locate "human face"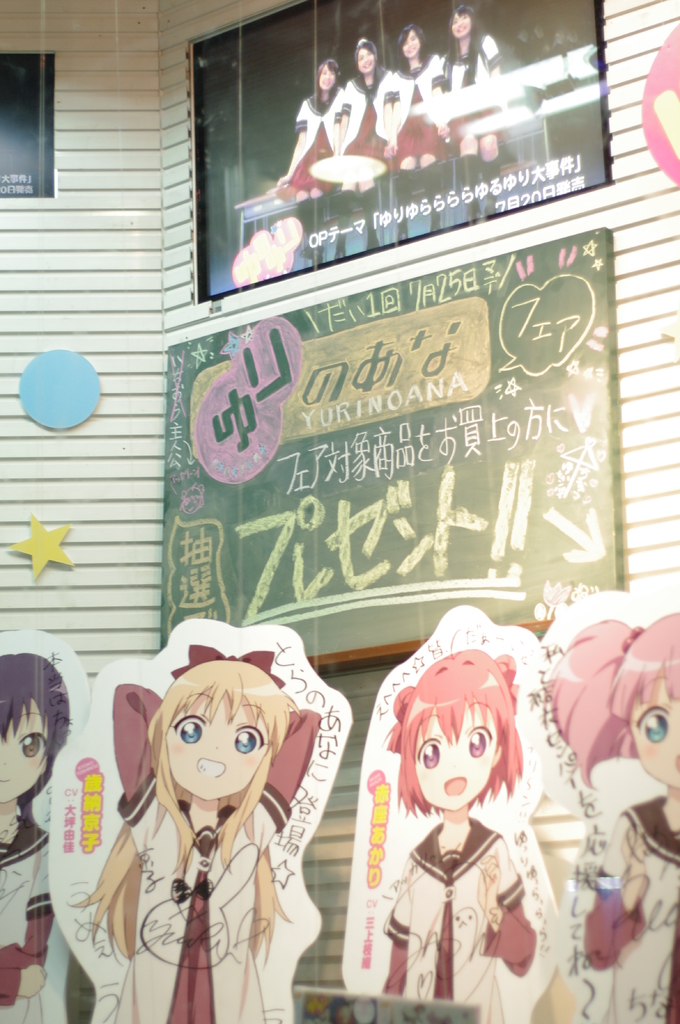
bbox=(361, 47, 373, 73)
